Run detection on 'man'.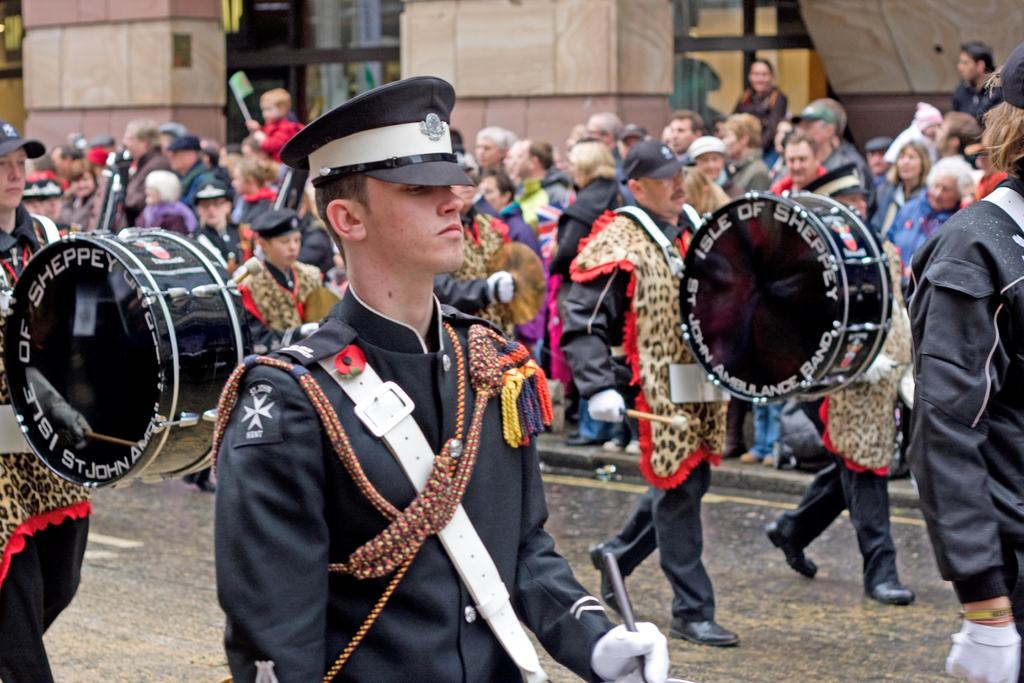
Result: locate(942, 37, 1000, 141).
